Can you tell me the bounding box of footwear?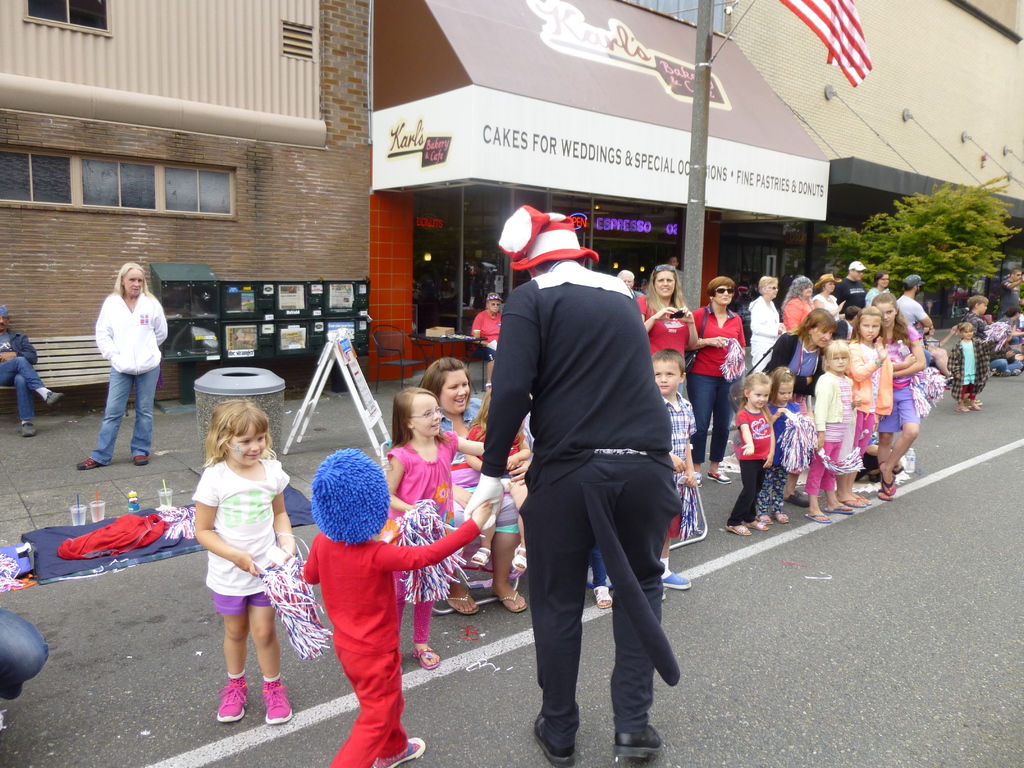
{"x1": 726, "y1": 525, "x2": 751, "y2": 536}.
